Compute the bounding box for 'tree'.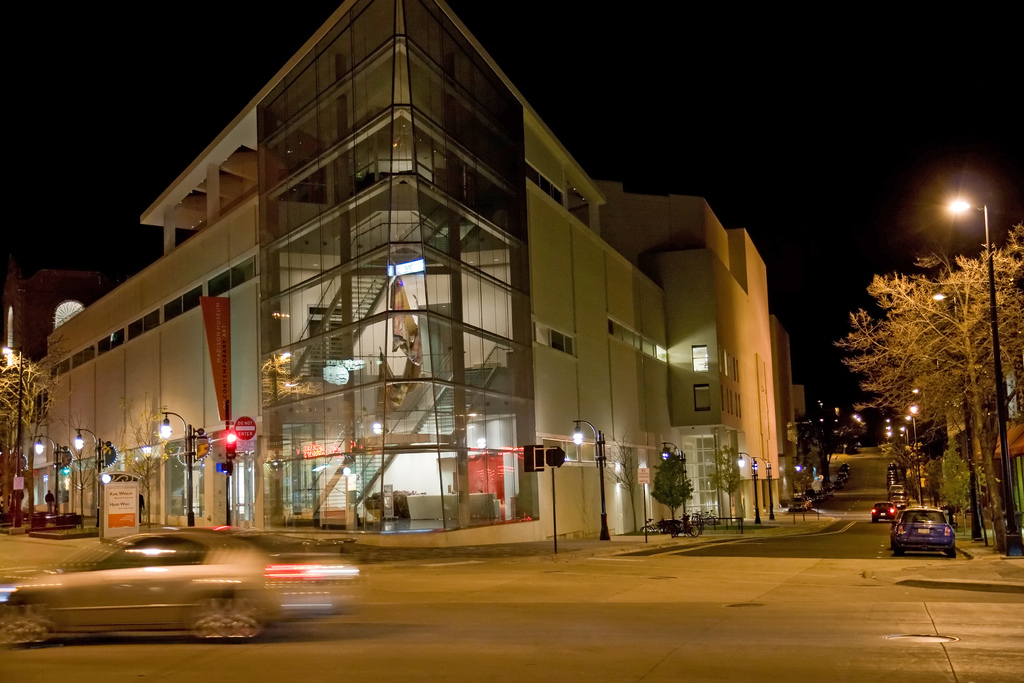
792 397 867 493.
